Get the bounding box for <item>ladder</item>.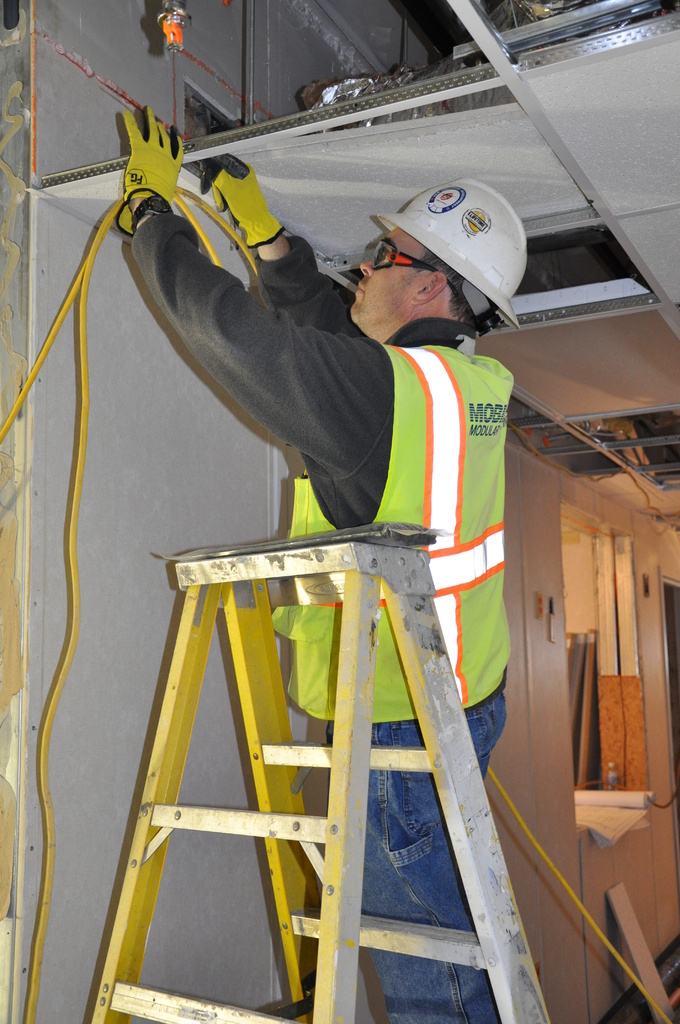
[92, 522, 551, 1023].
